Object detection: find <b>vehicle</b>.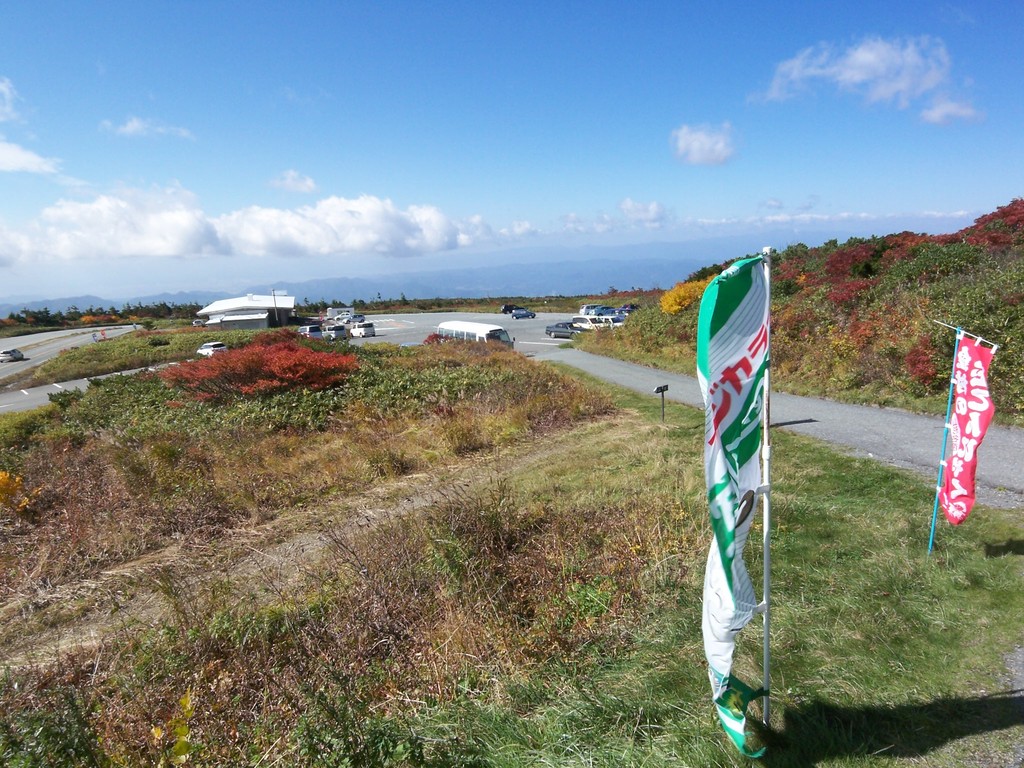
detection(195, 343, 227, 358).
